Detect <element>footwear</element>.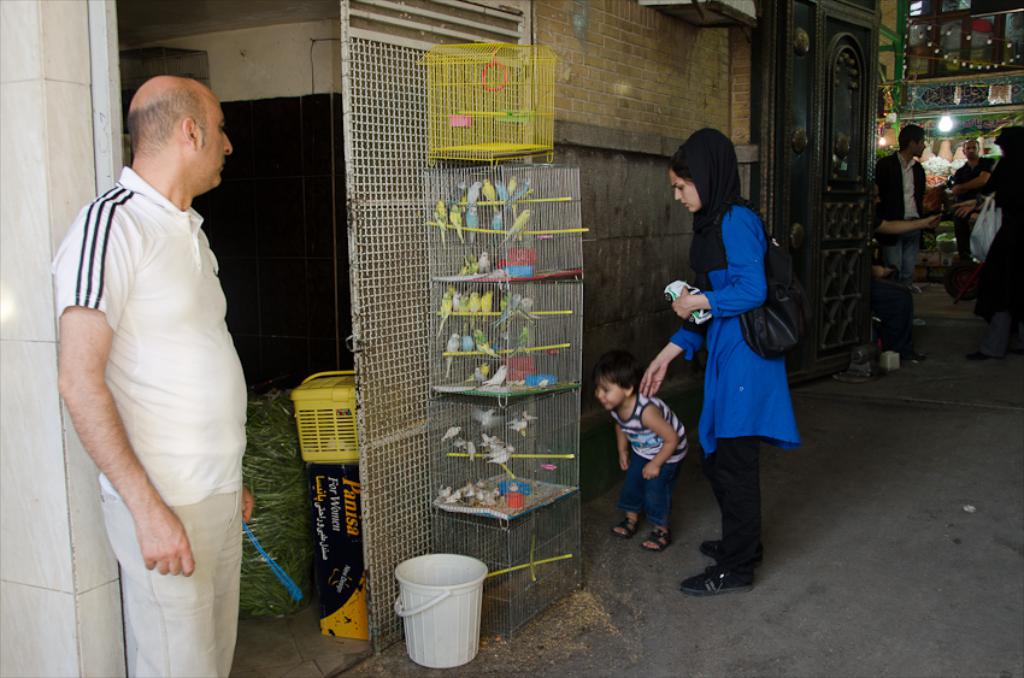
Detected at 677,567,753,602.
